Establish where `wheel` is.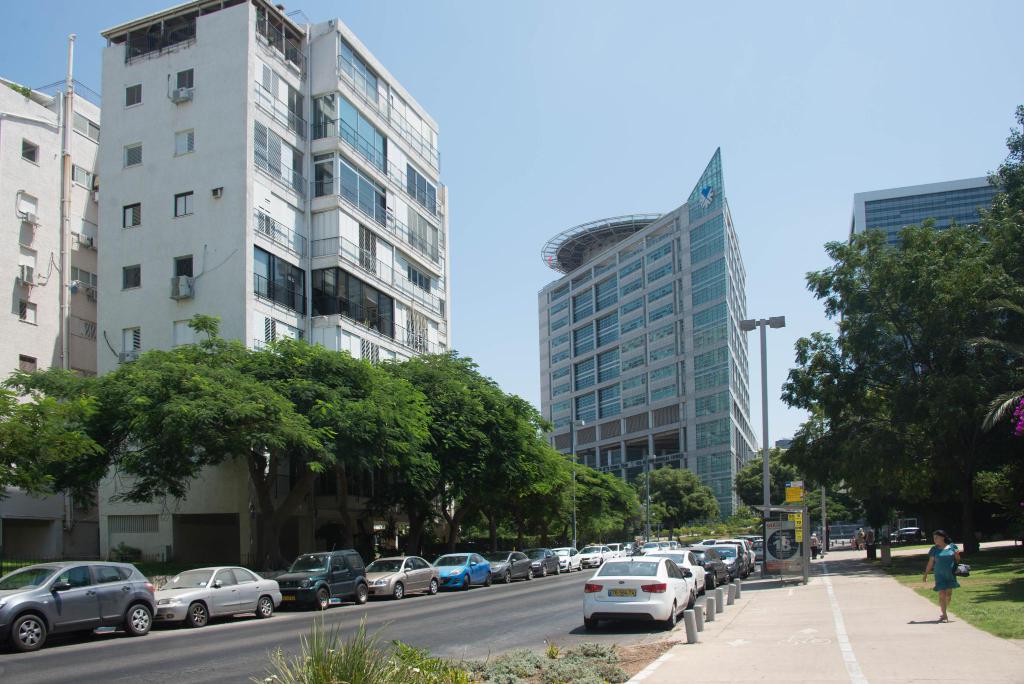
Established at x1=123 y1=602 x2=156 y2=640.
